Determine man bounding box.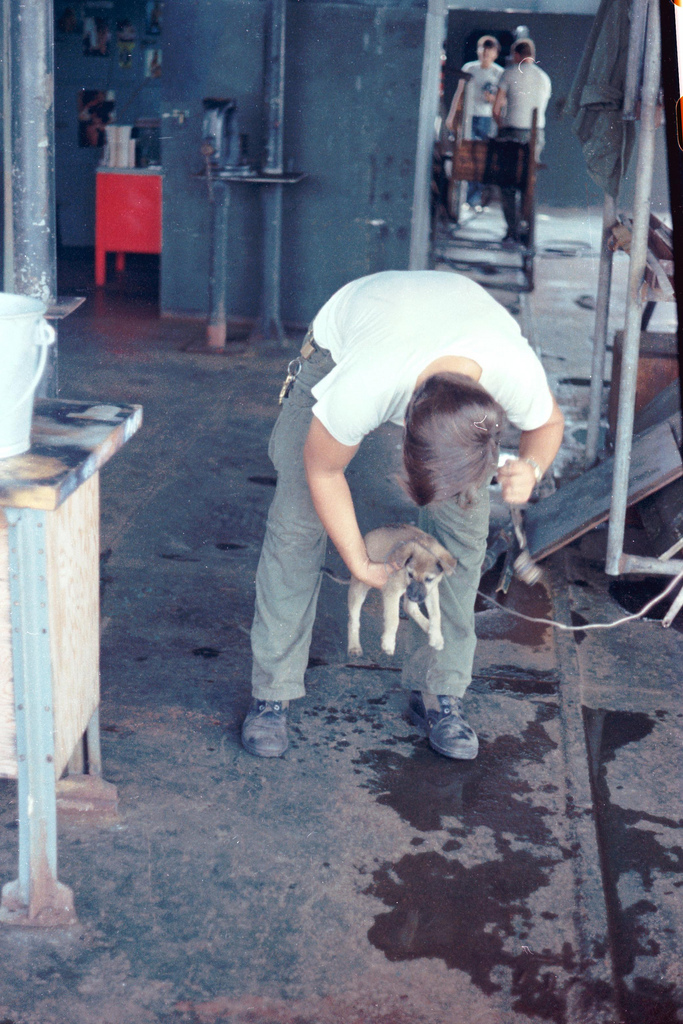
Determined: (251,243,537,756).
